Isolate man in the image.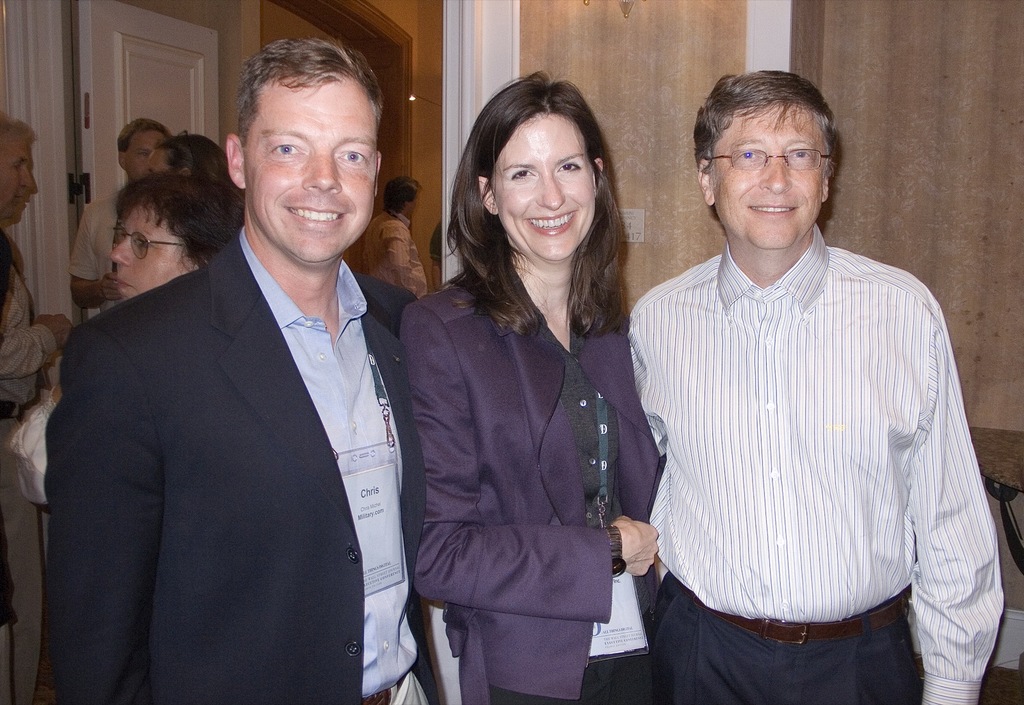
Isolated region: [0, 110, 73, 704].
